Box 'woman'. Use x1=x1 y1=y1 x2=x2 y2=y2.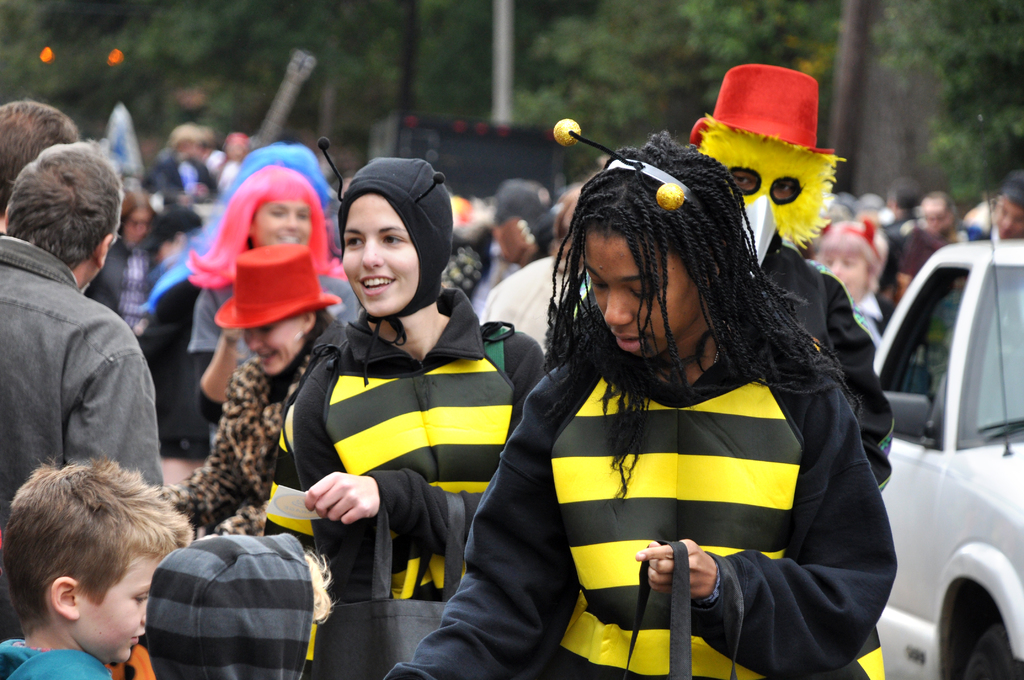
x1=158 y1=248 x2=340 y2=540.
